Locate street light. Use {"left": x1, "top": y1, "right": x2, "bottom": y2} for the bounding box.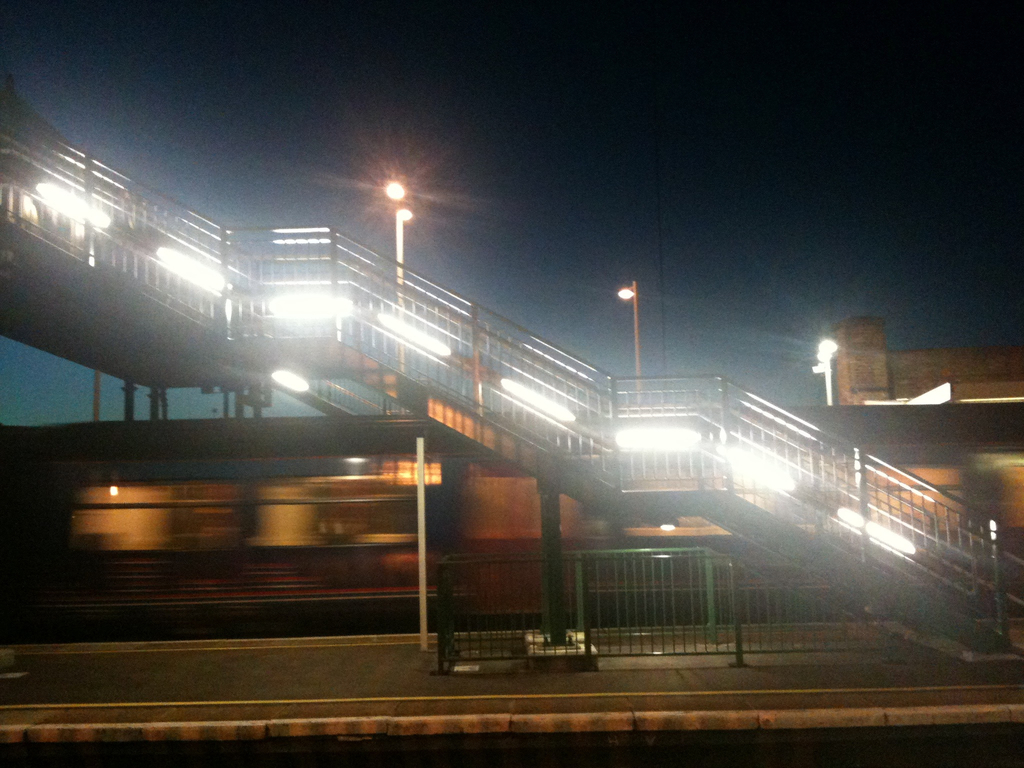
{"left": 619, "top": 279, "right": 641, "bottom": 407}.
